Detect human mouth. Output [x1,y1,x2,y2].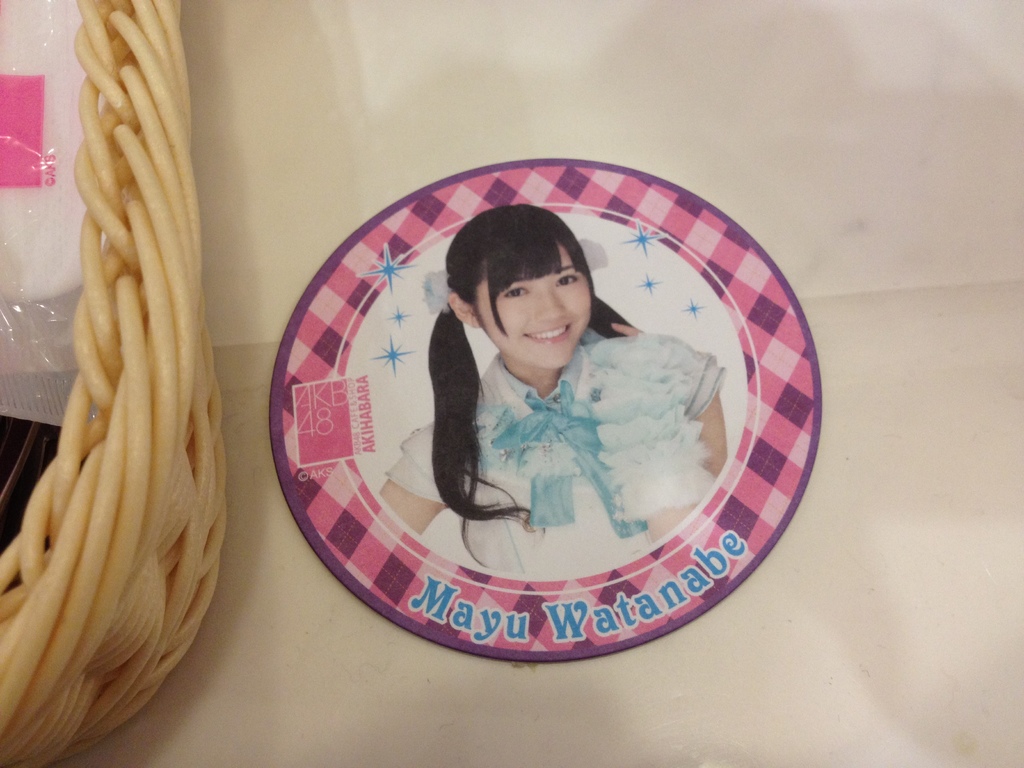
[526,324,572,342].
